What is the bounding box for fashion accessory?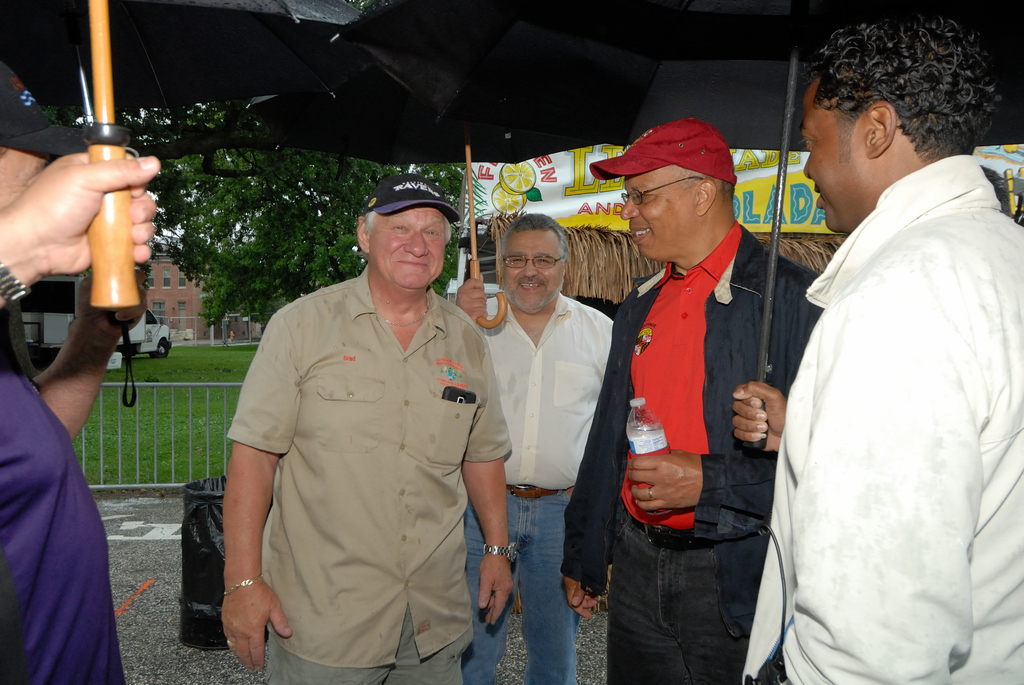
480, 543, 518, 564.
